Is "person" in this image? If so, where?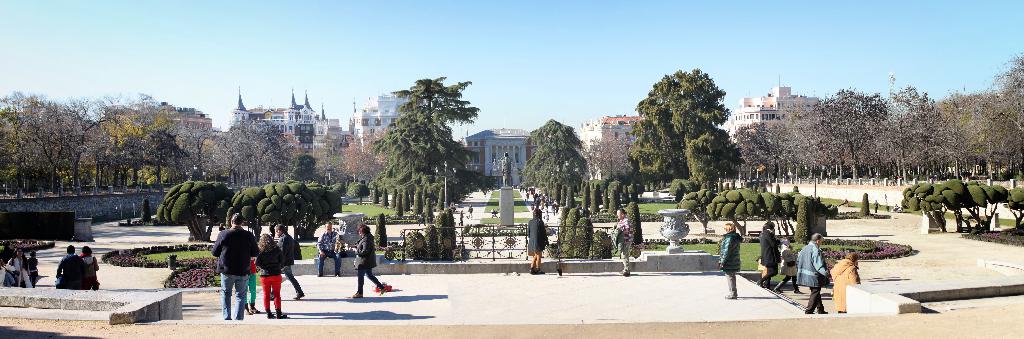
Yes, at select_region(319, 218, 351, 277).
